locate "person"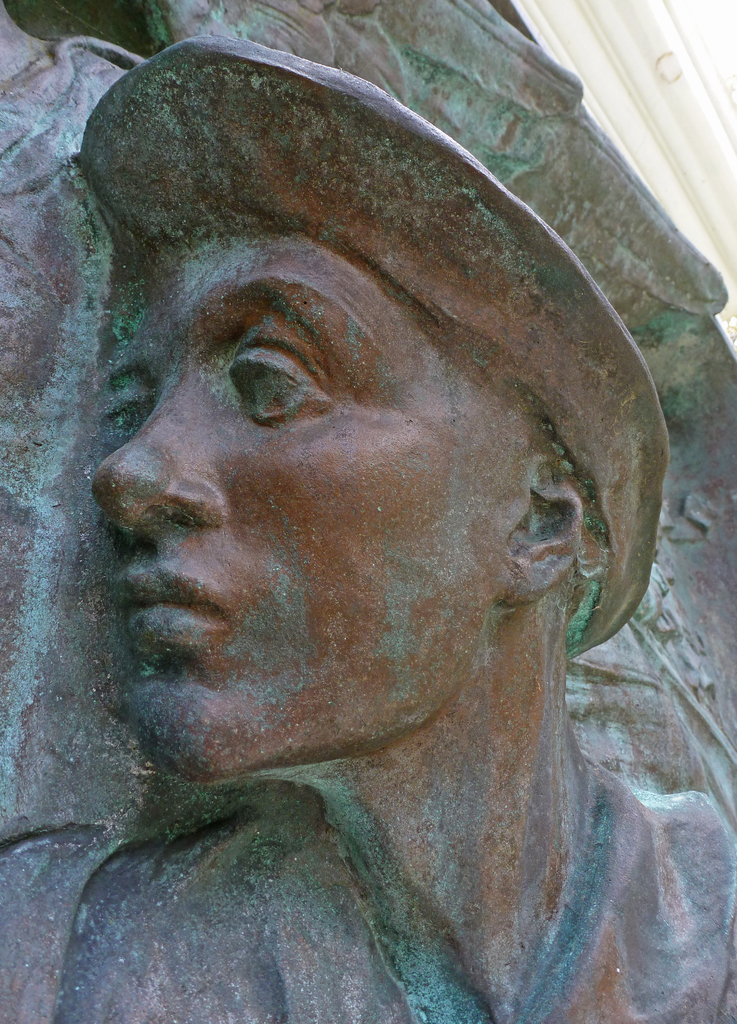
<bbox>30, 22, 736, 1023</bbox>
